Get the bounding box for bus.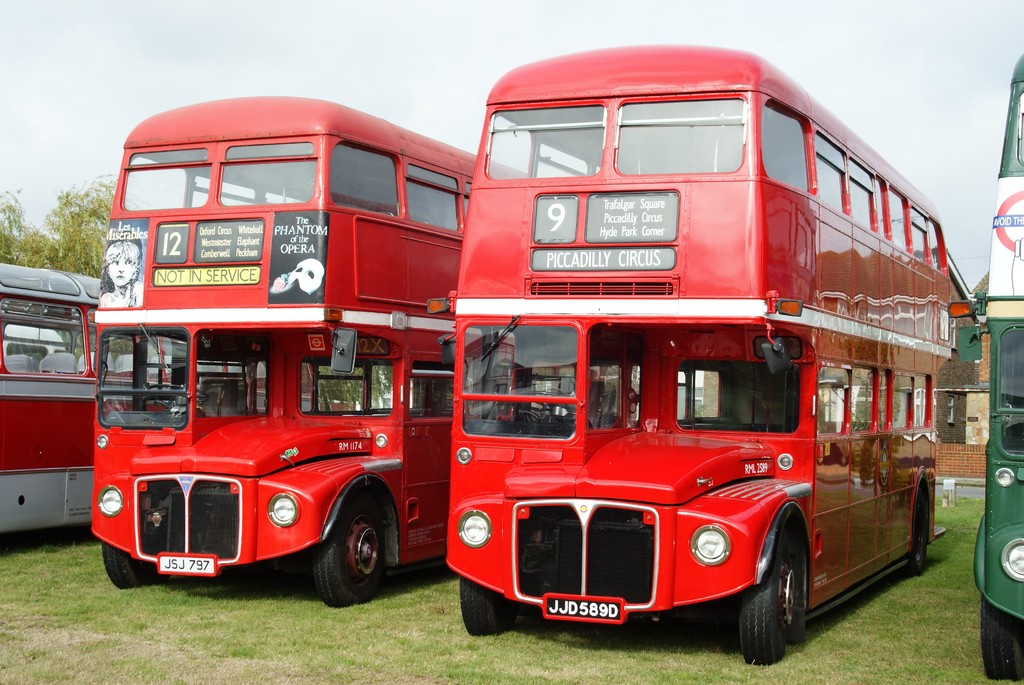
x1=453, y1=41, x2=950, y2=669.
